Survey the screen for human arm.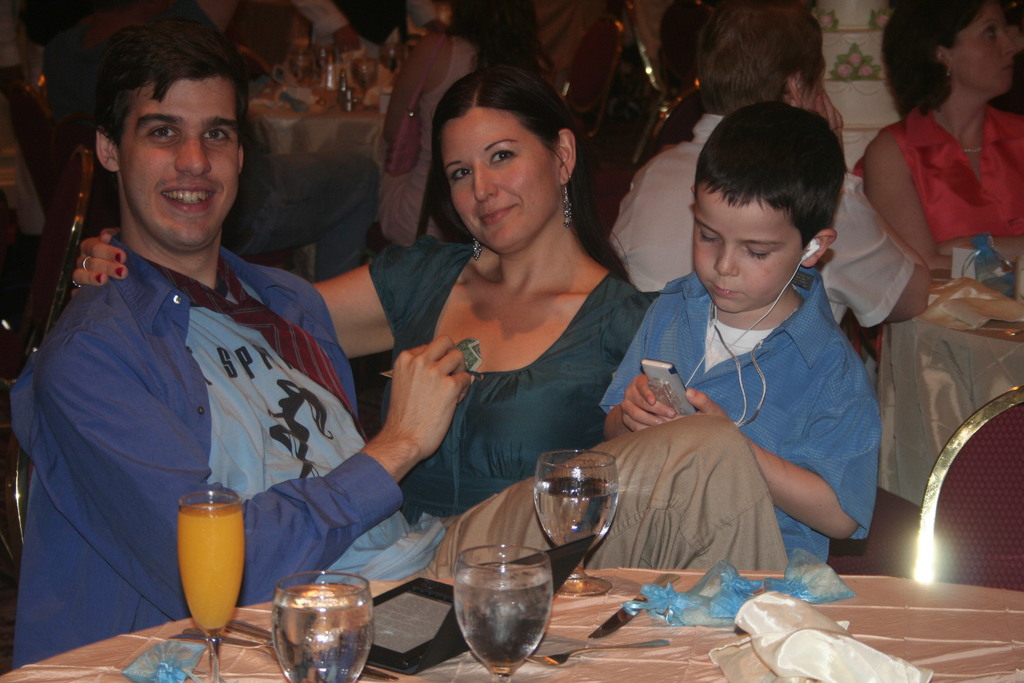
Survey found: <box>820,83,937,324</box>.
